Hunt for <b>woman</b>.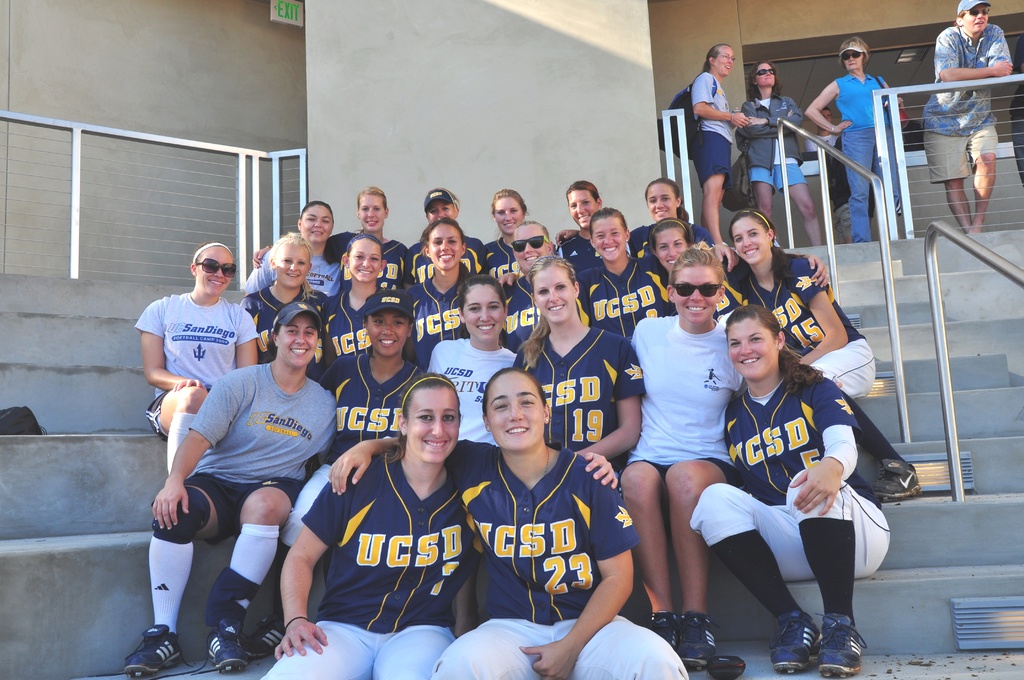
Hunted down at (243, 233, 334, 362).
